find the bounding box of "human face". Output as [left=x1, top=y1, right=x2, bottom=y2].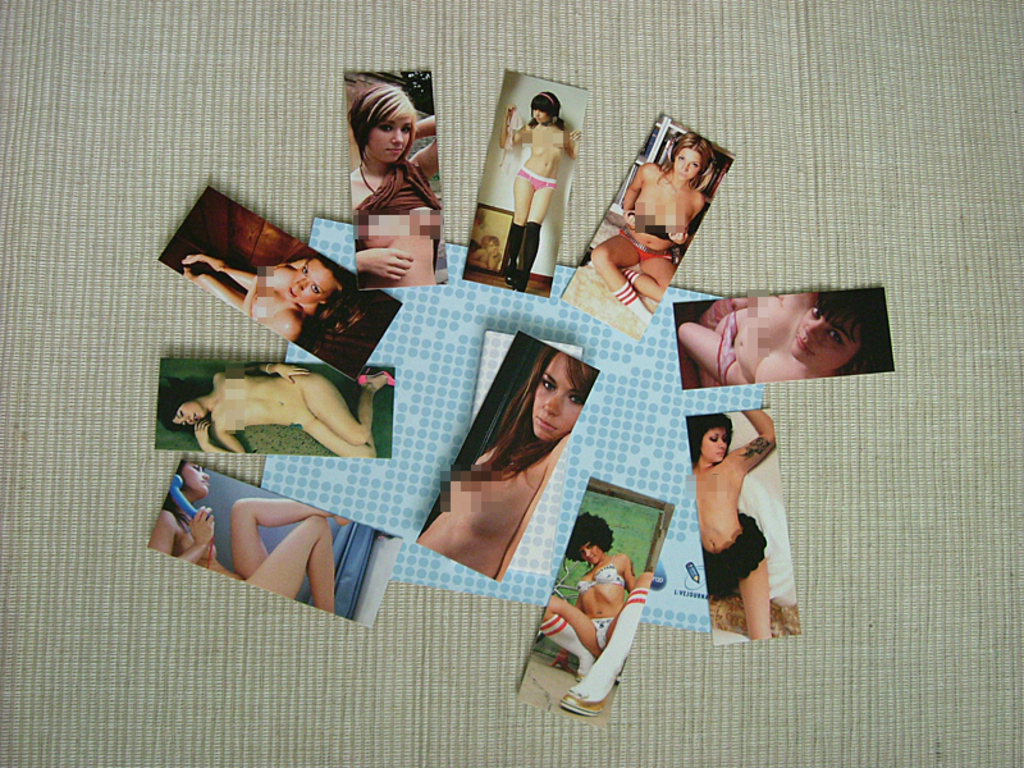
[left=178, top=453, right=216, bottom=502].
